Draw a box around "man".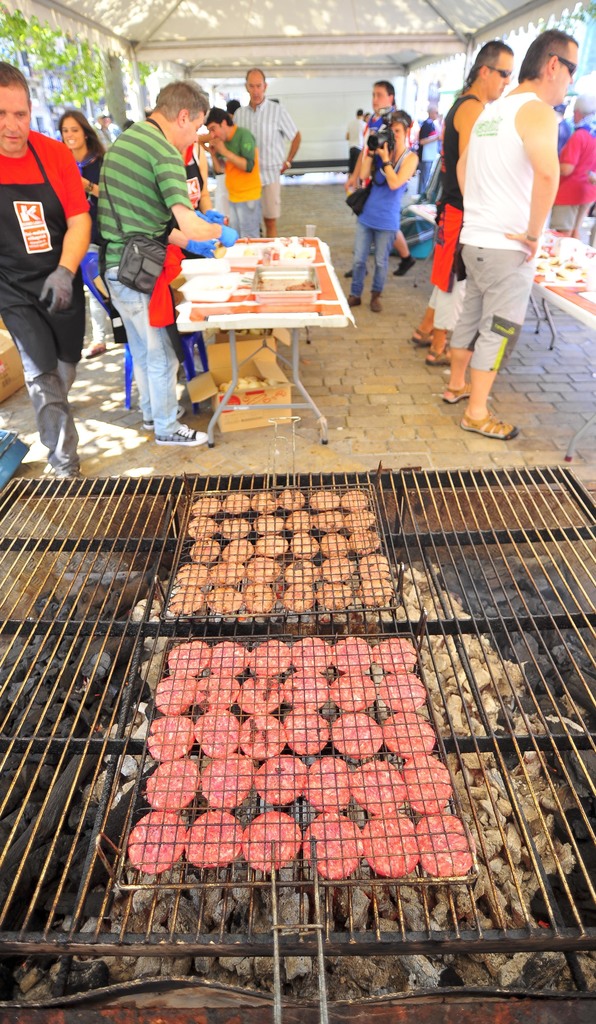
box(440, 29, 578, 440).
